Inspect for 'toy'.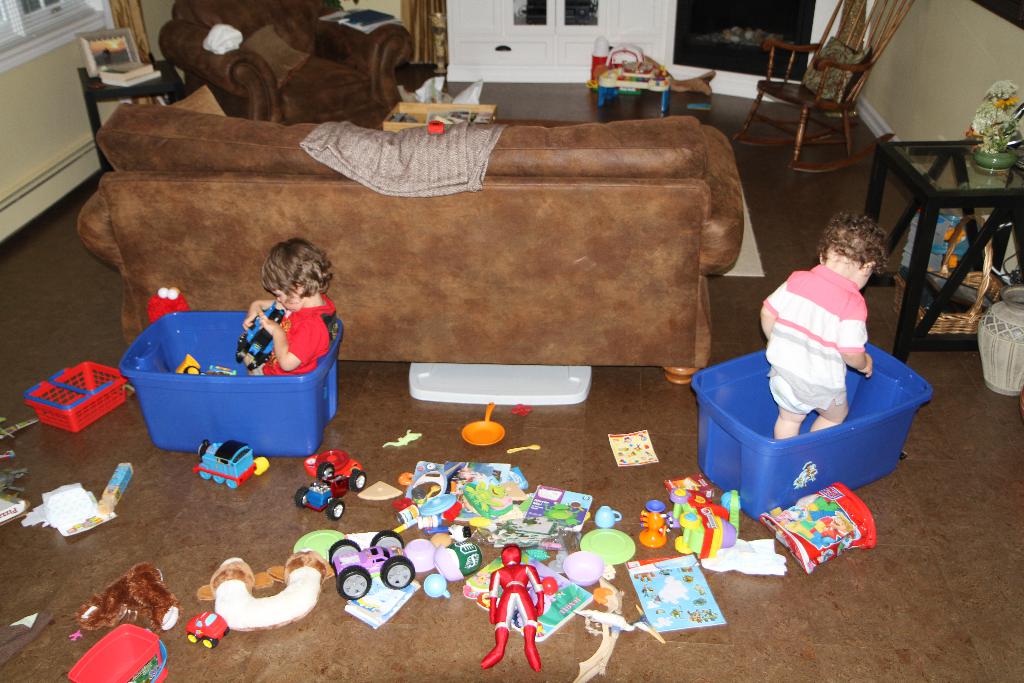
Inspection: detection(648, 499, 665, 514).
